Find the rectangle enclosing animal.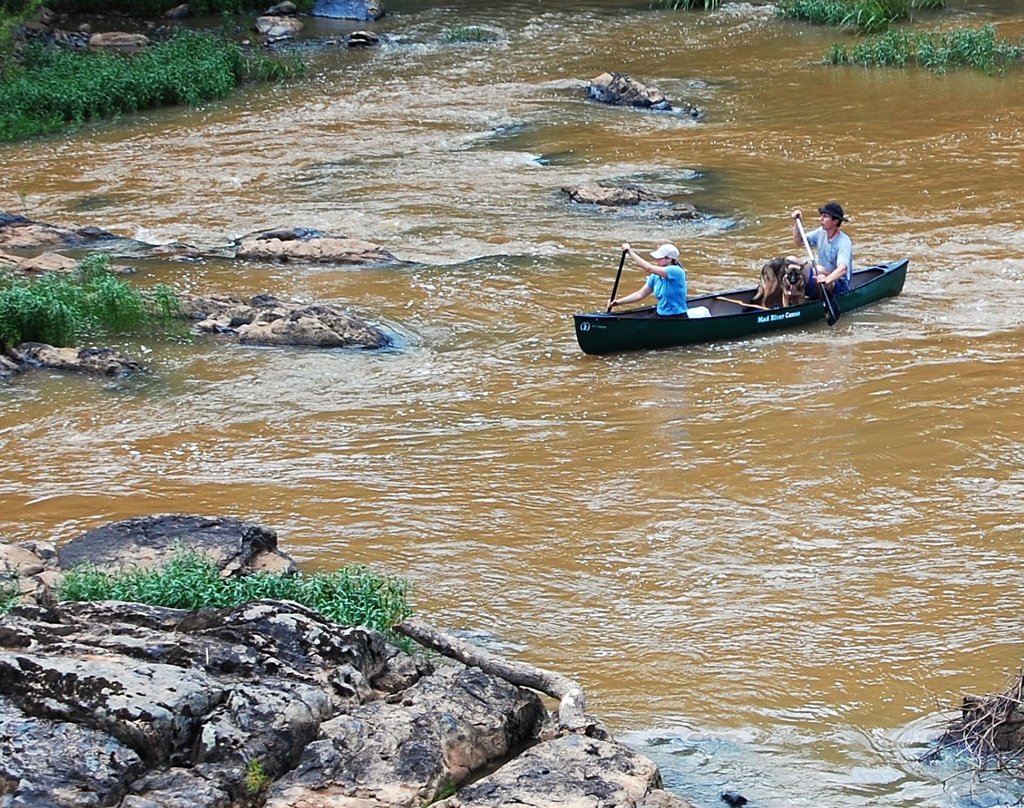
l=750, t=253, r=809, b=306.
